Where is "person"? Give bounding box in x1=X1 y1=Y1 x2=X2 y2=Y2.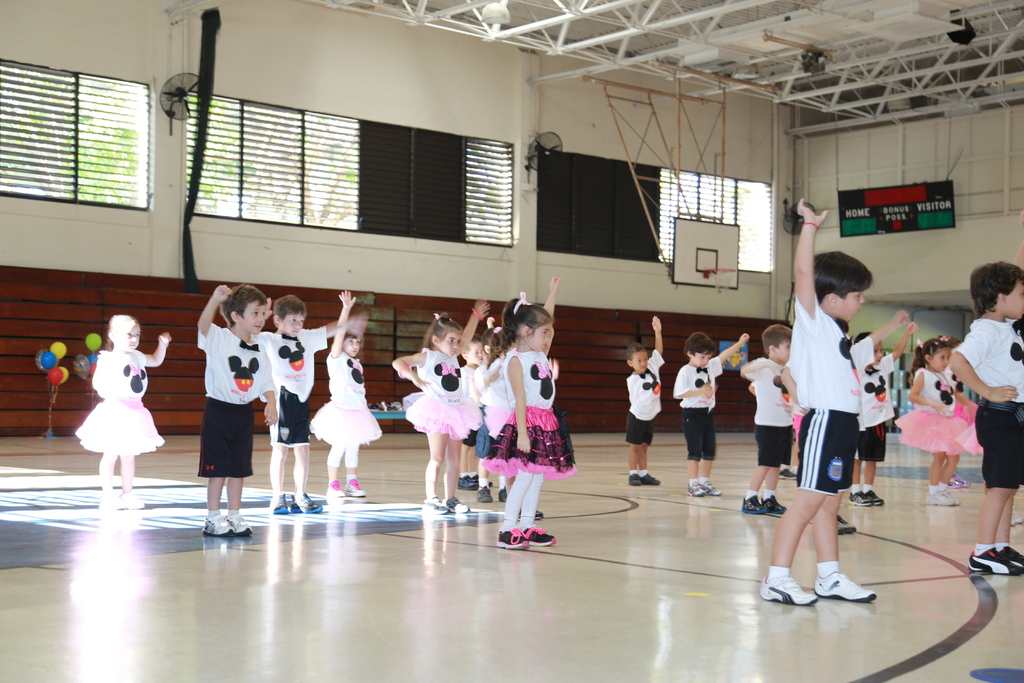
x1=753 y1=194 x2=880 y2=597.
